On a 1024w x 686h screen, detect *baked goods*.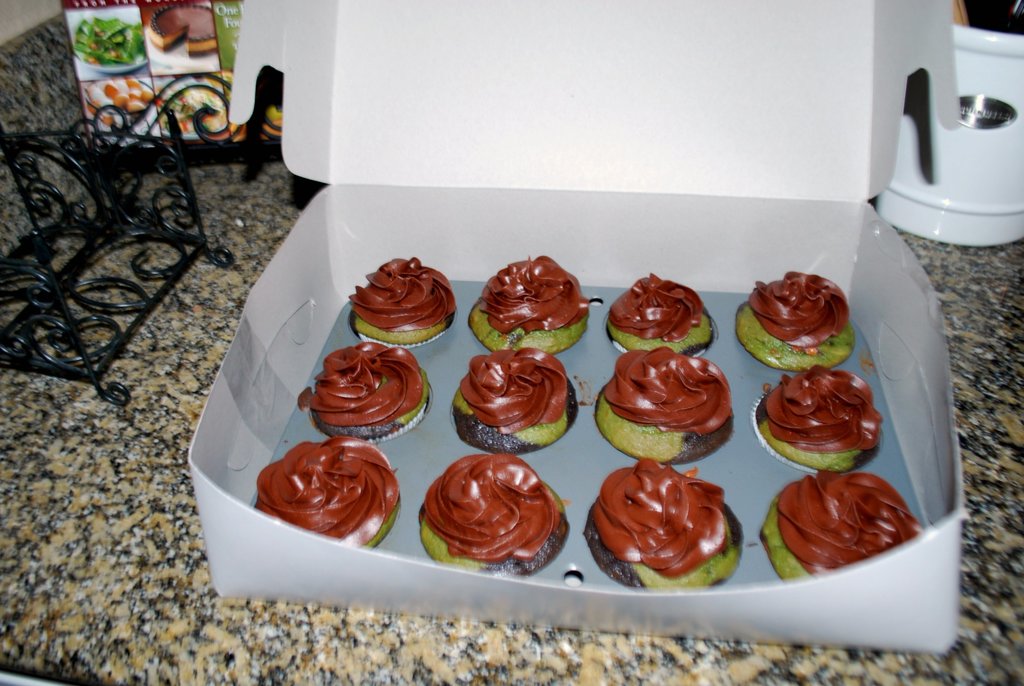
742,271,855,372.
